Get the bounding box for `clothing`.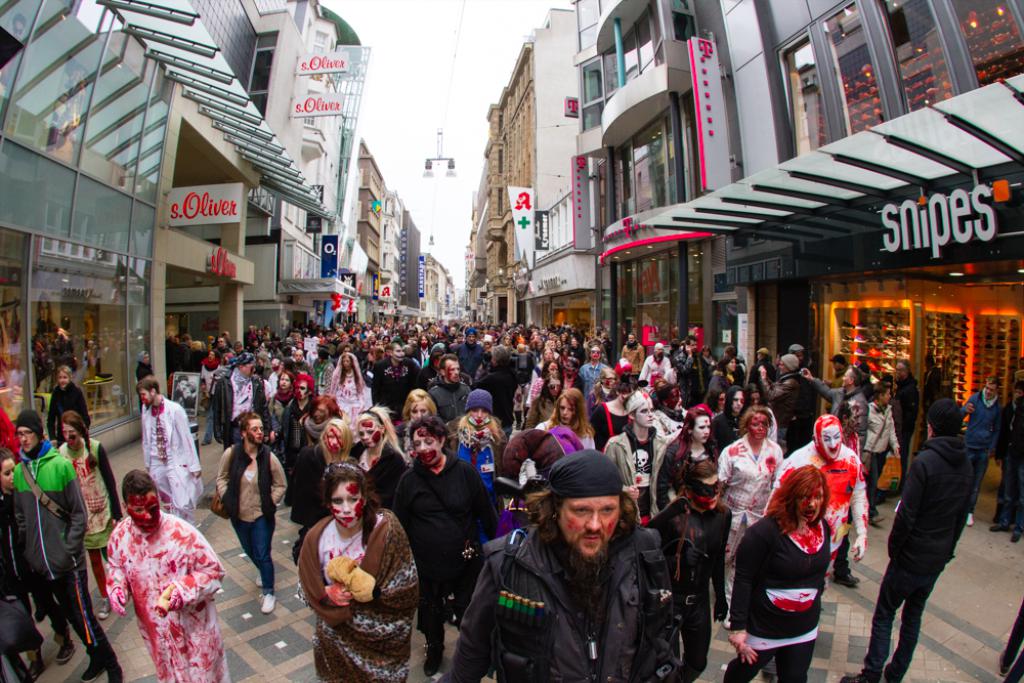
bbox(994, 400, 1018, 521).
